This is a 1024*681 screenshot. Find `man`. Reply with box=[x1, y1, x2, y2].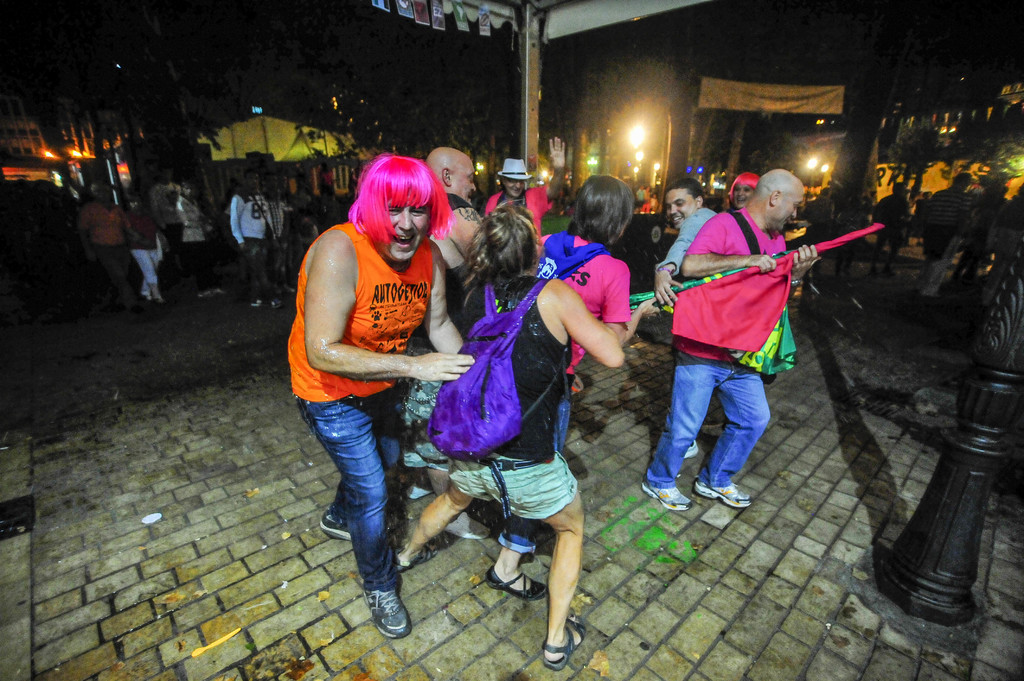
box=[650, 167, 845, 529].
